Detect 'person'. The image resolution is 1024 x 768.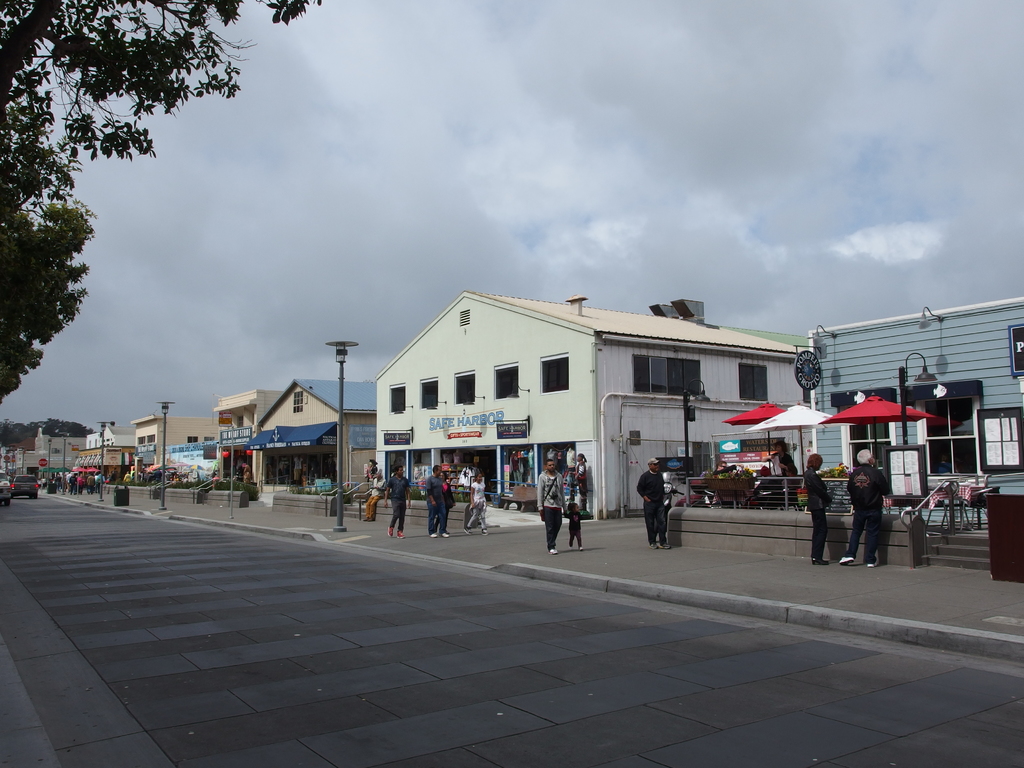
pyautogui.locateOnScreen(418, 468, 445, 525).
